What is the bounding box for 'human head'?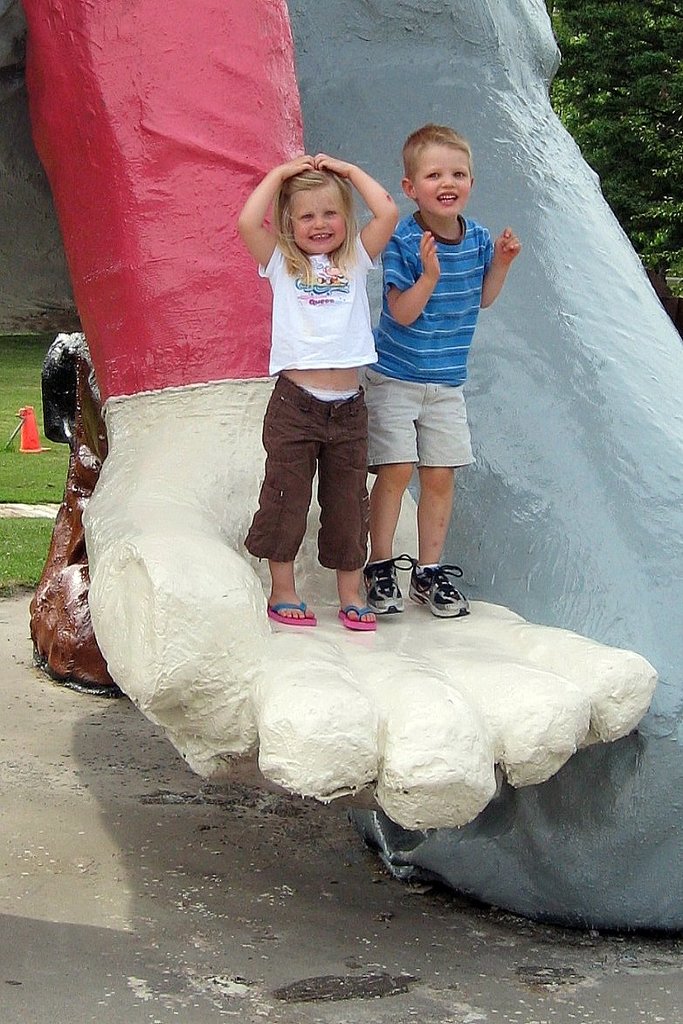
detection(274, 159, 362, 254).
